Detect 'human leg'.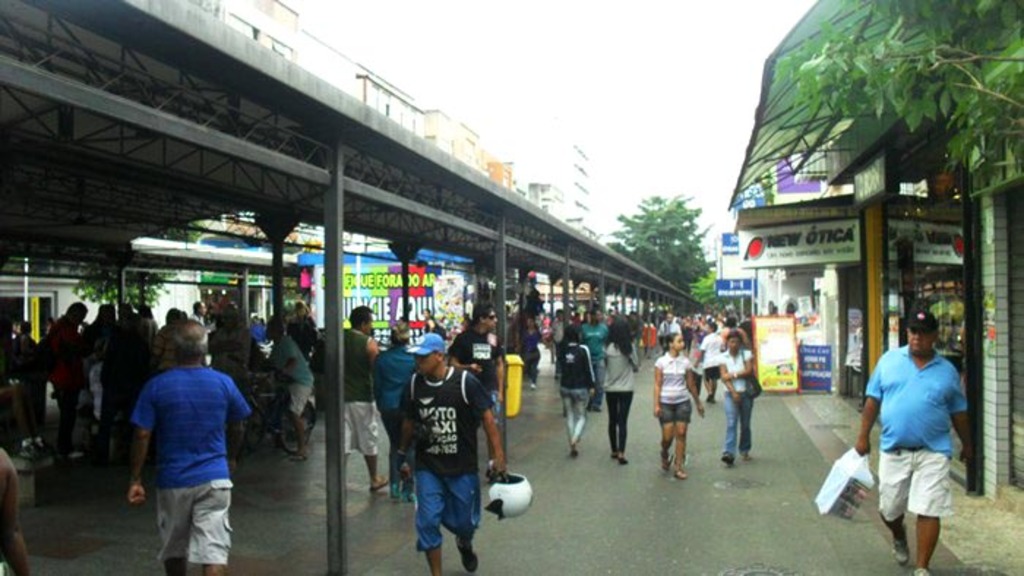
Detected at pyautogui.locateOnScreen(658, 396, 692, 485).
